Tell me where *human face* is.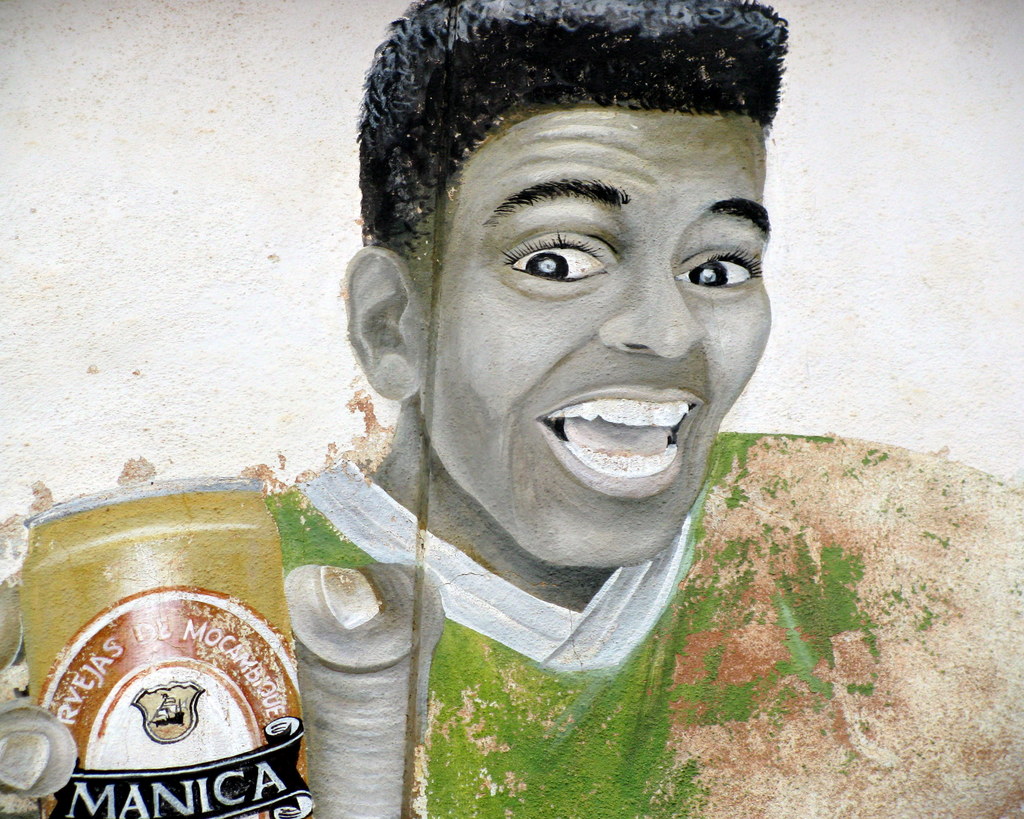
*human face* is at left=424, top=115, right=774, bottom=567.
